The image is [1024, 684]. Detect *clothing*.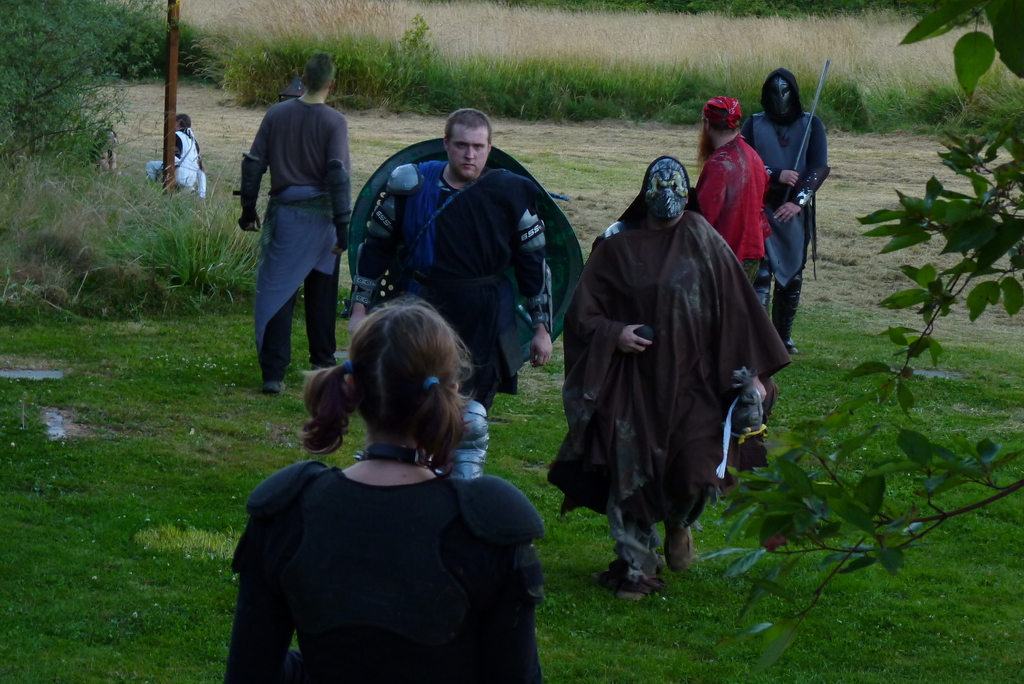
Detection: [238,99,353,384].
